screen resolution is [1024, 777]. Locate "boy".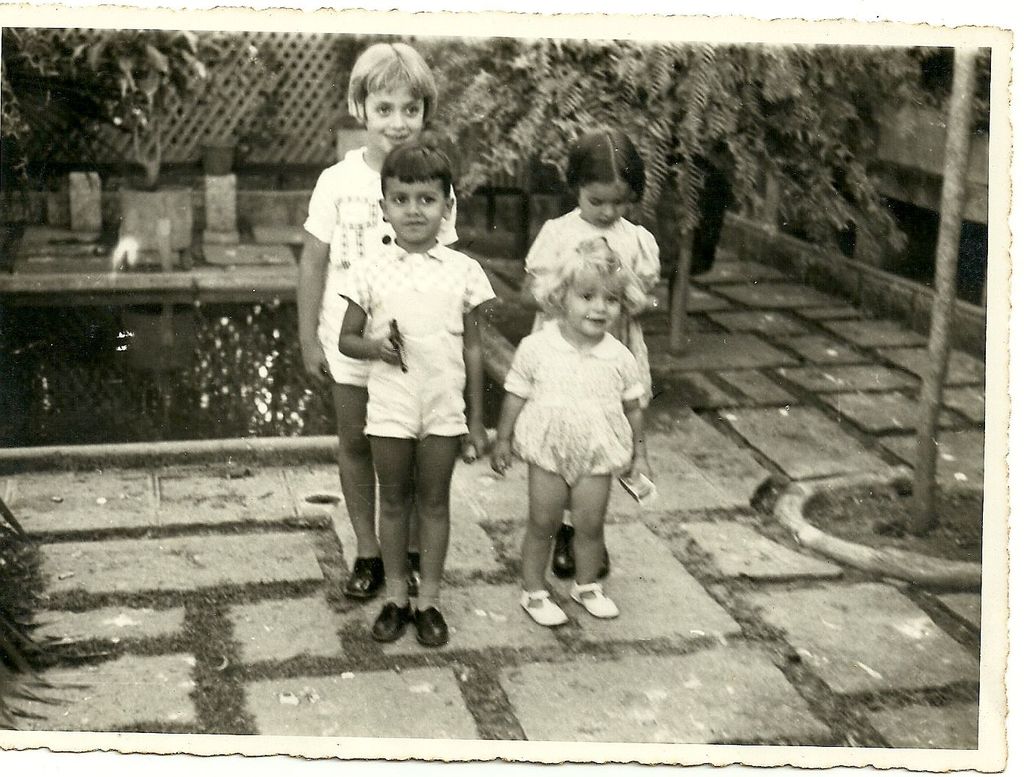
bbox=(294, 35, 457, 603).
